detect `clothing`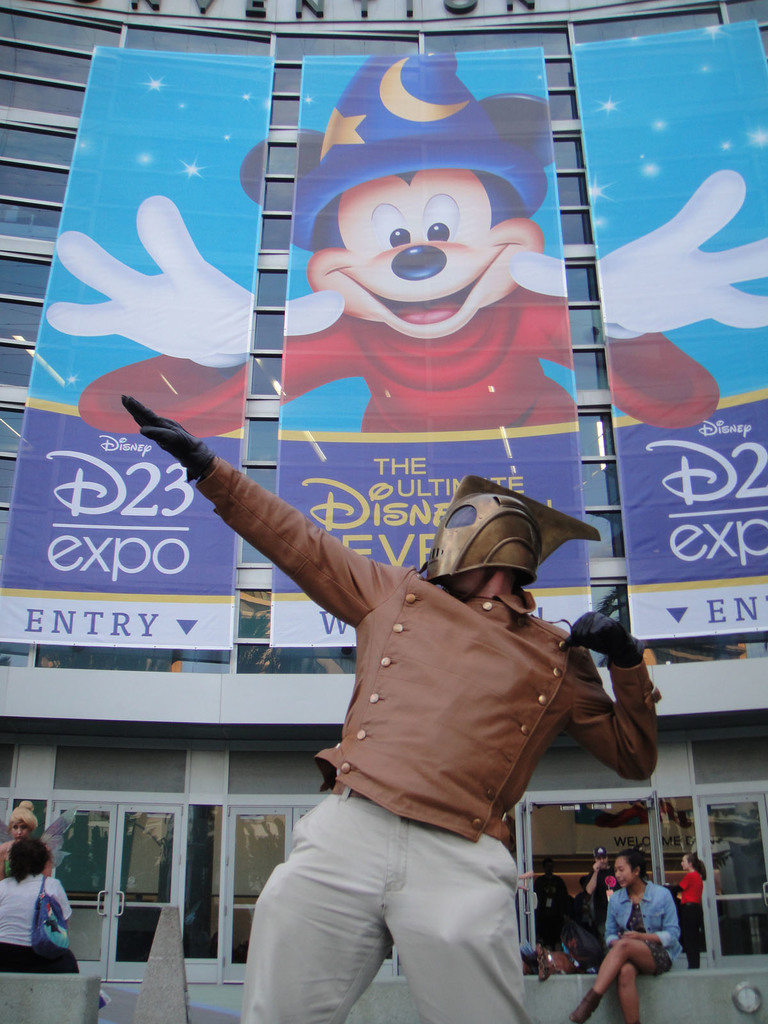
{"x1": 604, "y1": 878, "x2": 681, "y2": 976}
